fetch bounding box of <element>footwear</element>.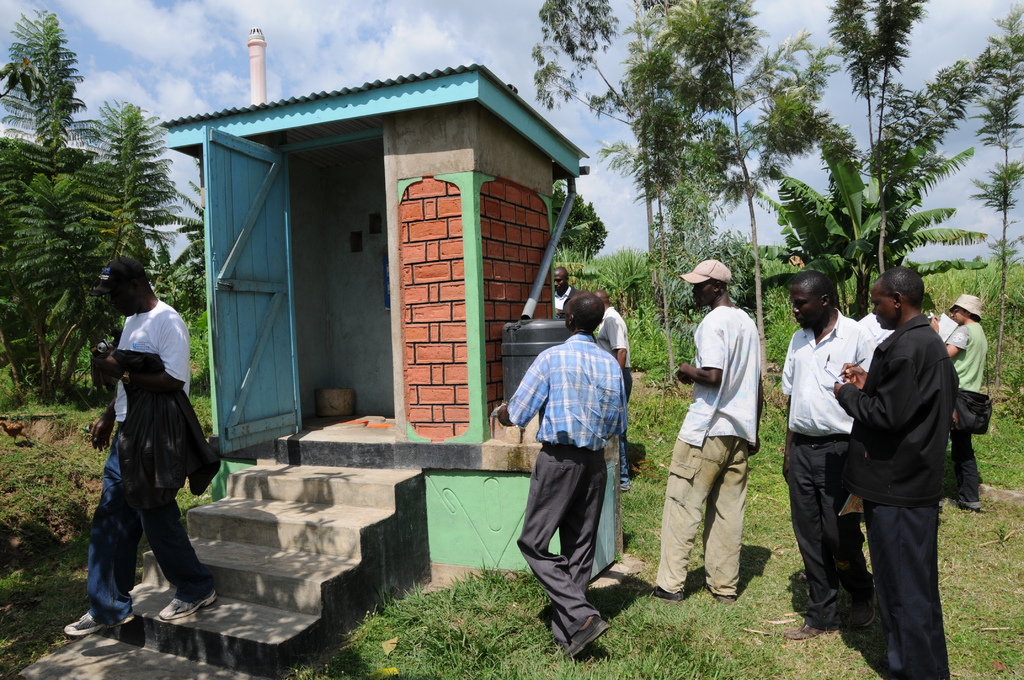
Bbox: BBox(159, 594, 221, 621).
